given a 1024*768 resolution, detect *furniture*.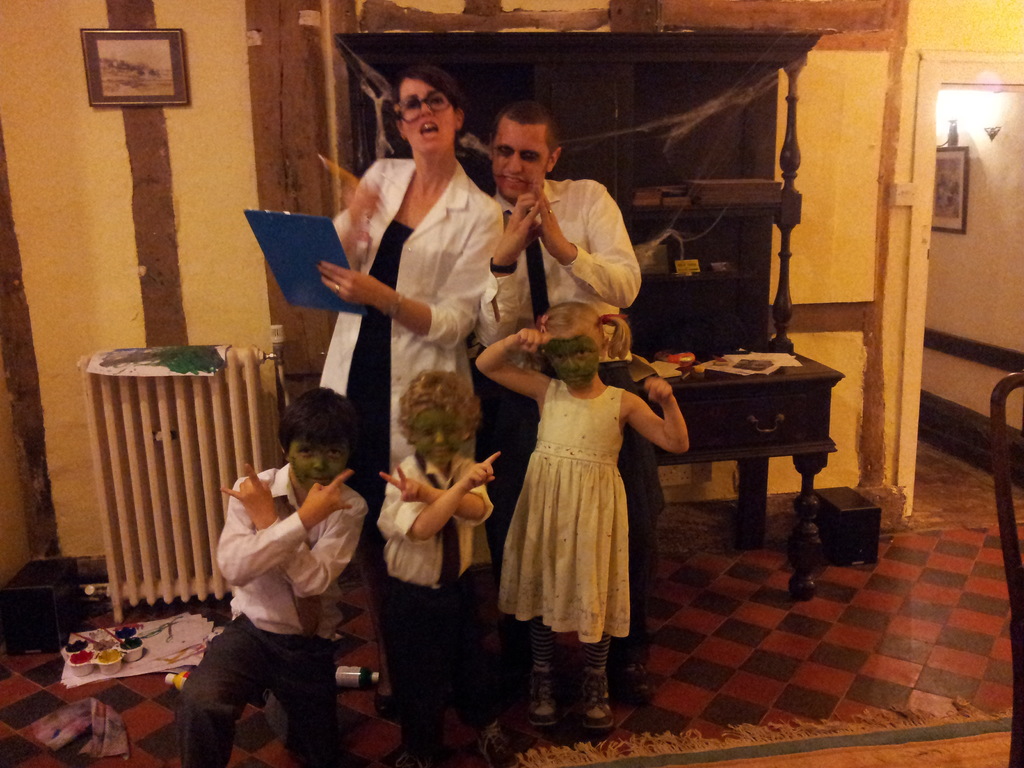
box(332, 29, 842, 547).
